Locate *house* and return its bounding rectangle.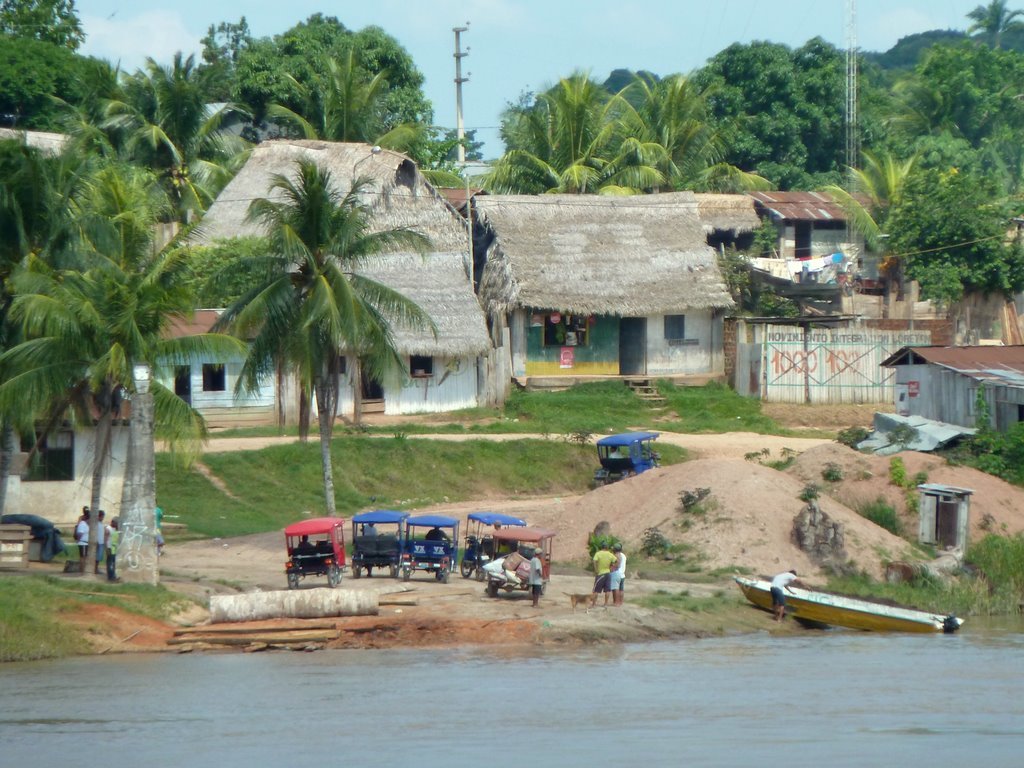
(143, 144, 494, 431).
